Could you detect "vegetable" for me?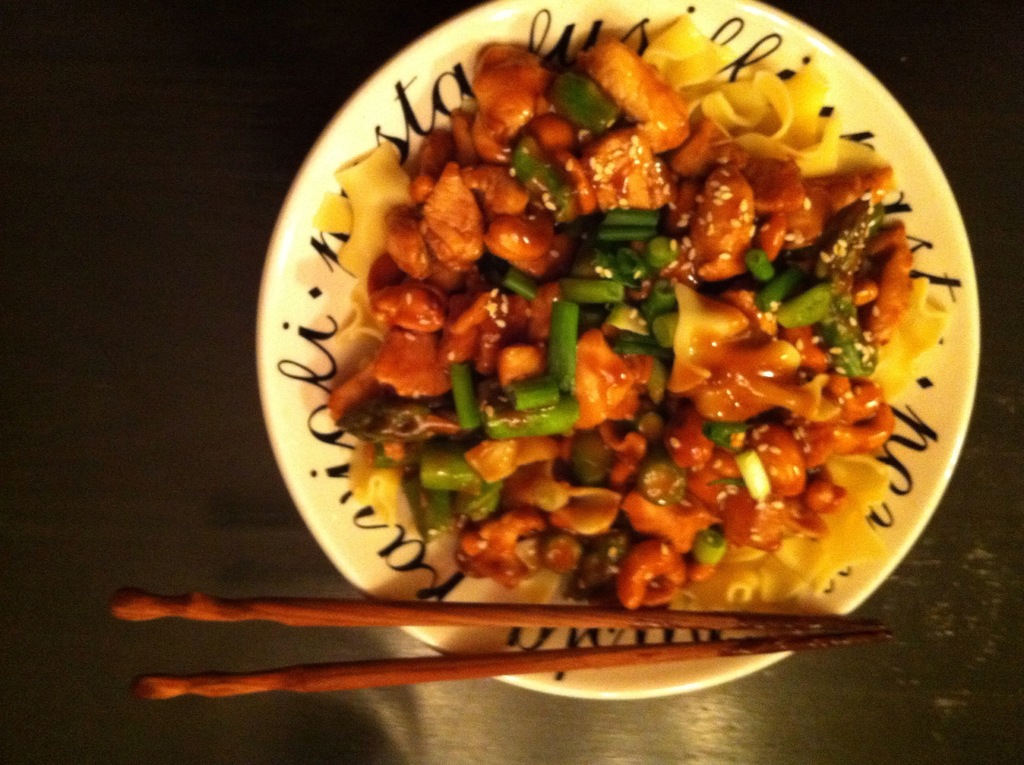
Detection result: {"left": 824, "top": 195, "right": 881, "bottom": 381}.
